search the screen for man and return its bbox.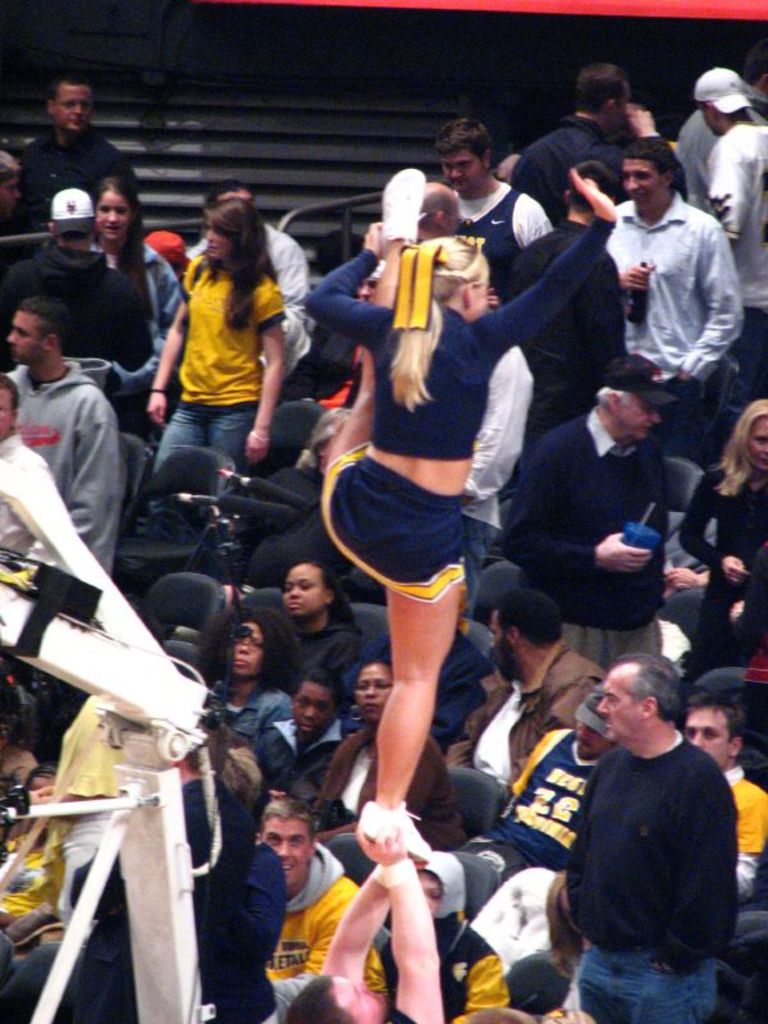
Found: {"left": 509, "top": 367, "right": 678, "bottom": 673}.
